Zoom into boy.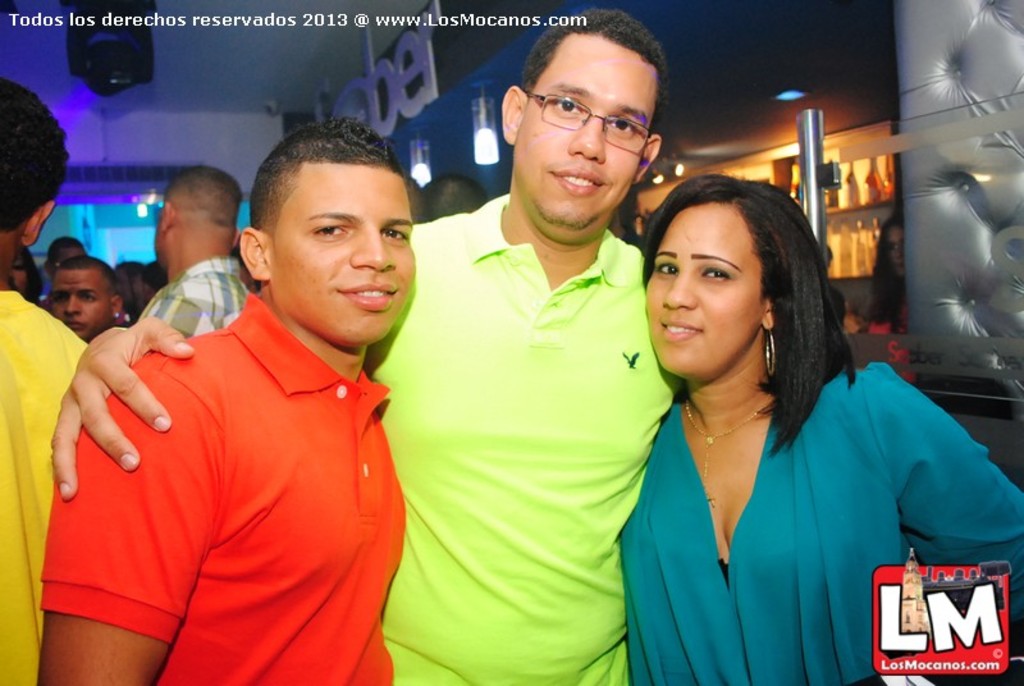
Zoom target: [left=31, top=116, right=416, bottom=685].
